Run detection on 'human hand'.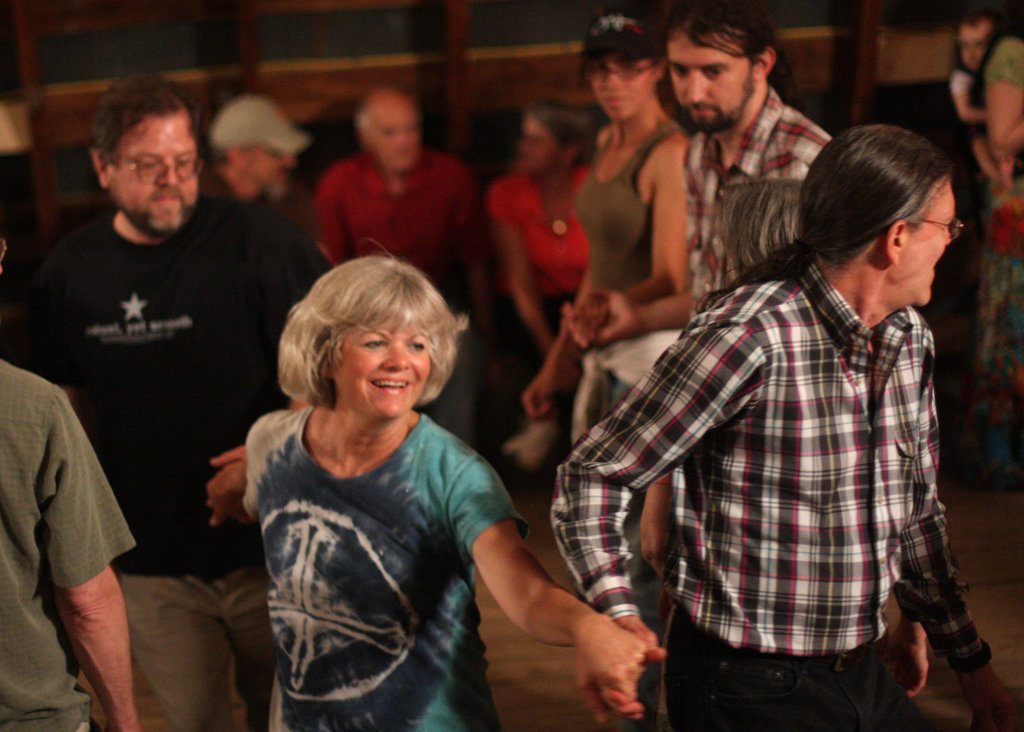
Result: 558,358,584,395.
